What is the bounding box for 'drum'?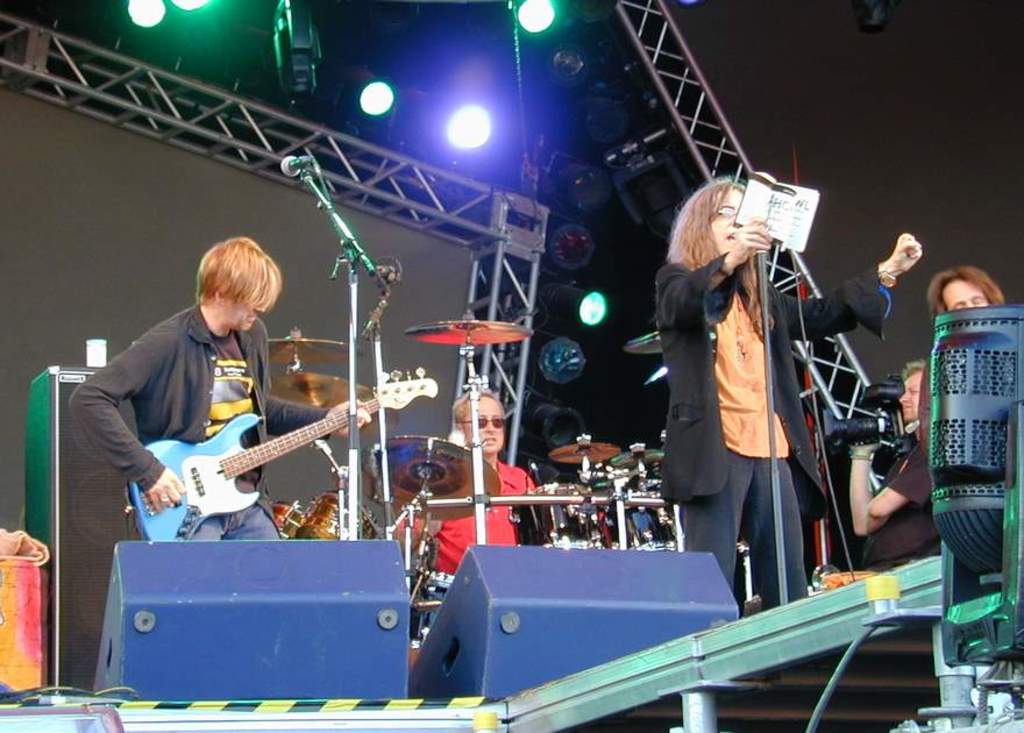
509 482 610 548.
